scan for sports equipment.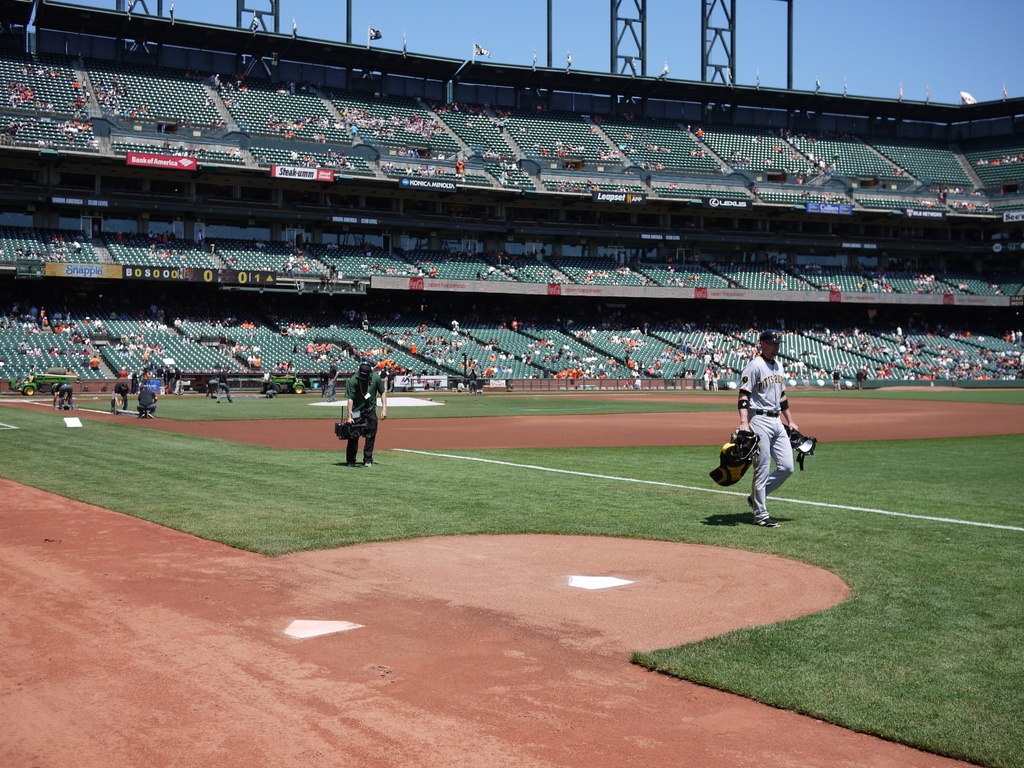
Scan result: 751, 515, 780, 532.
